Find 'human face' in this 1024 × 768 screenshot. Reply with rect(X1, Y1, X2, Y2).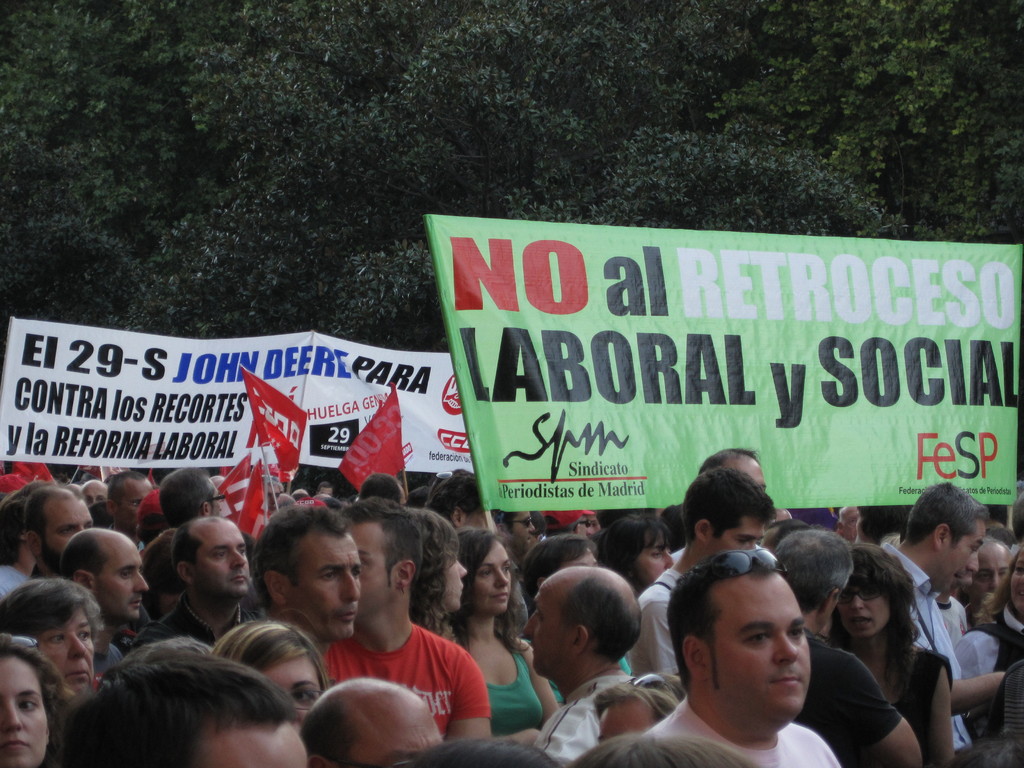
rect(95, 543, 146, 625).
